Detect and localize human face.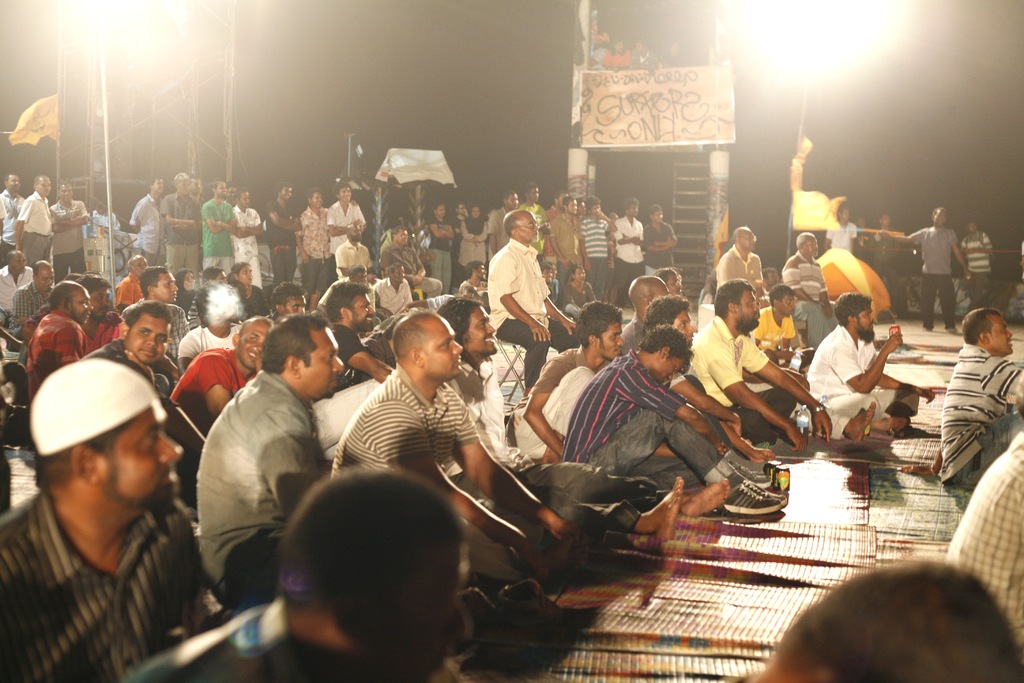
Localized at {"x1": 806, "y1": 233, "x2": 819, "y2": 256}.
